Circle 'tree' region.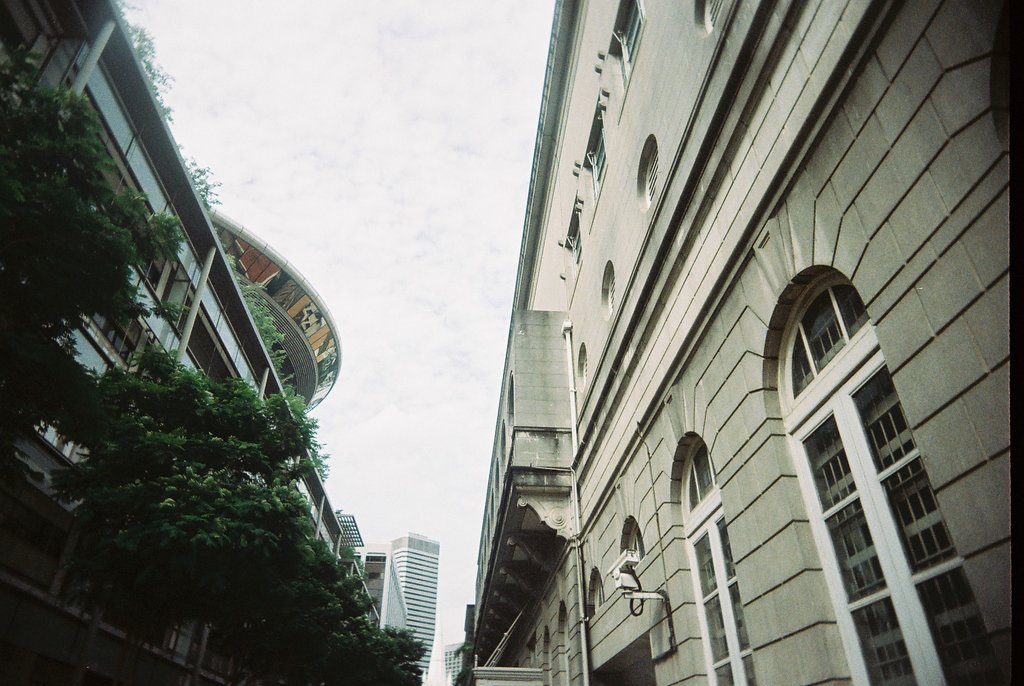
Region: 250,625,426,685.
